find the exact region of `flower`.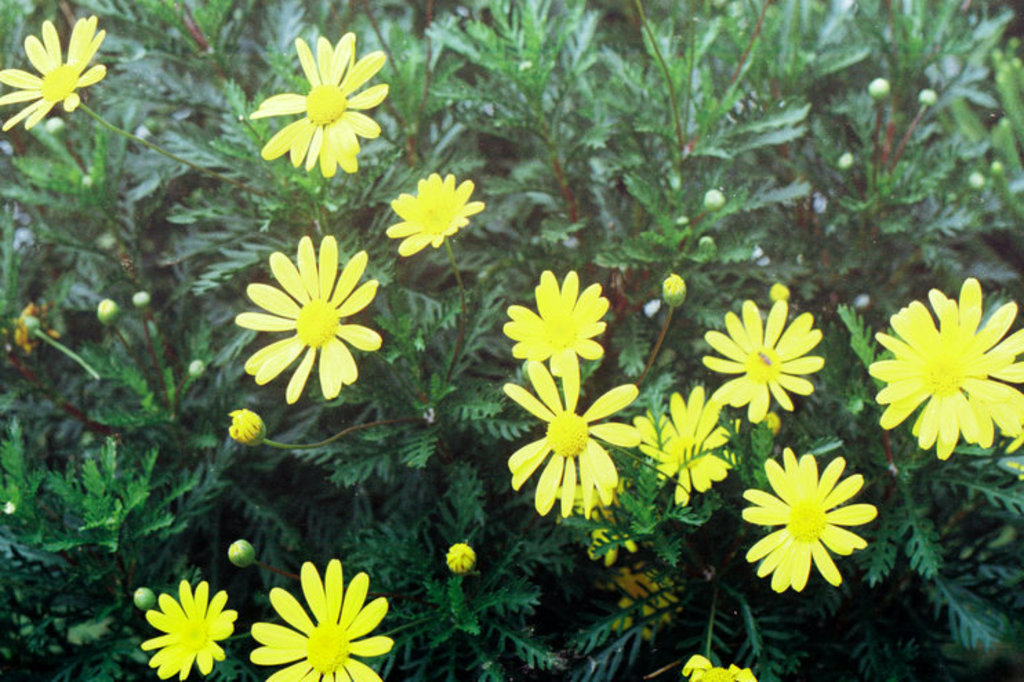
Exact region: bbox=(624, 384, 742, 507).
